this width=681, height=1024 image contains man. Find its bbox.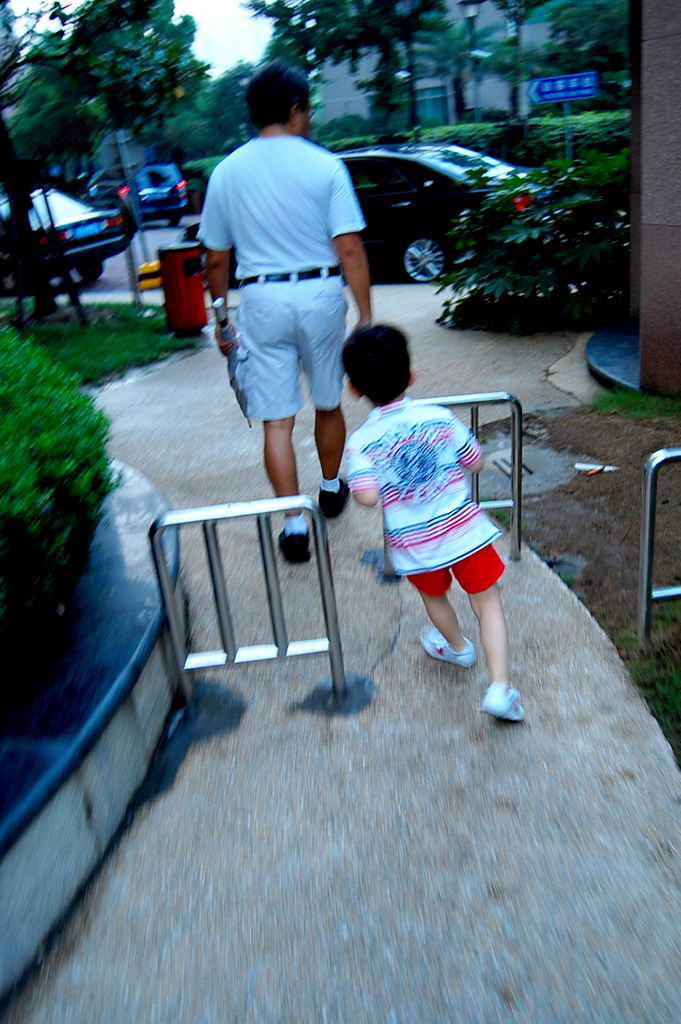
rect(196, 76, 383, 510).
